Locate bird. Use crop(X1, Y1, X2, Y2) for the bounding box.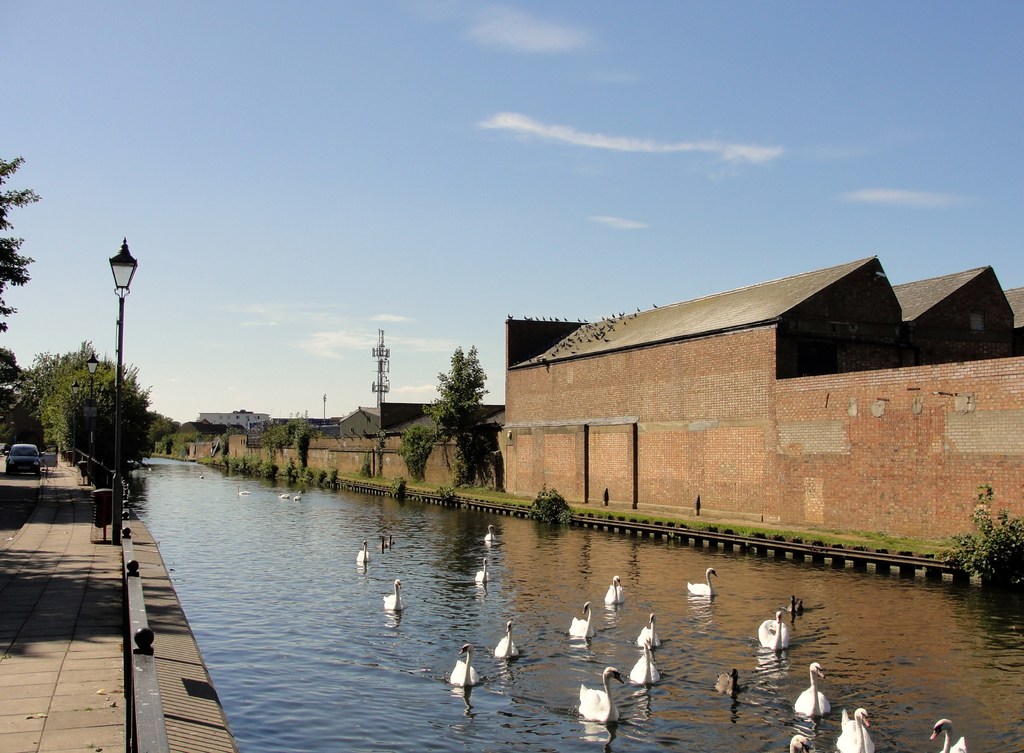
crop(788, 600, 814, 620).
